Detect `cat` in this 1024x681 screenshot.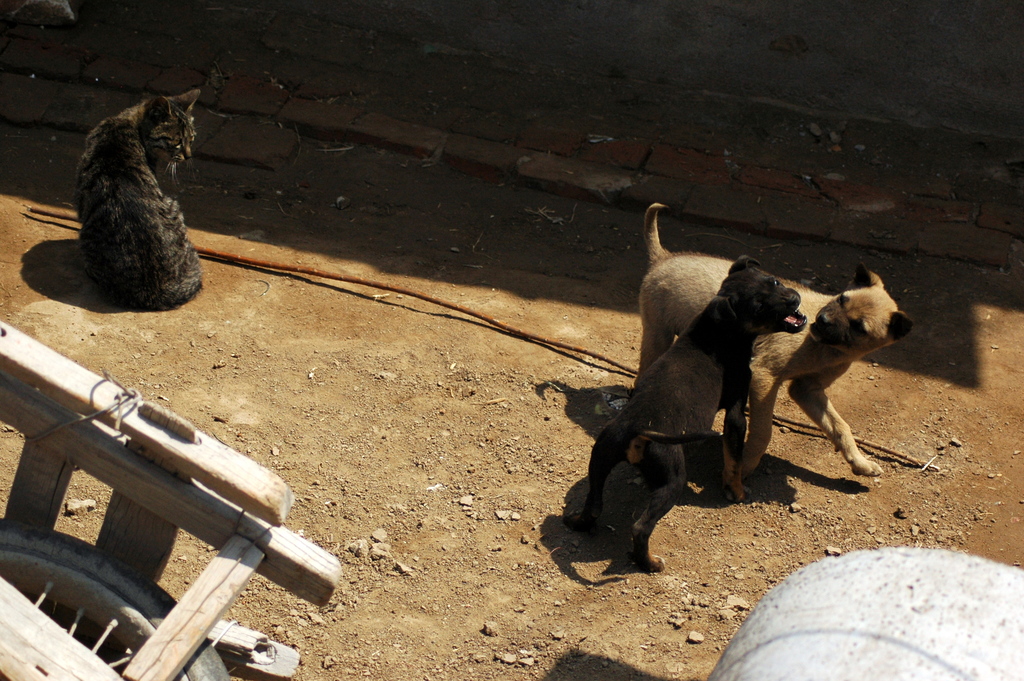
Detection: 73, 93, 198, 308.
